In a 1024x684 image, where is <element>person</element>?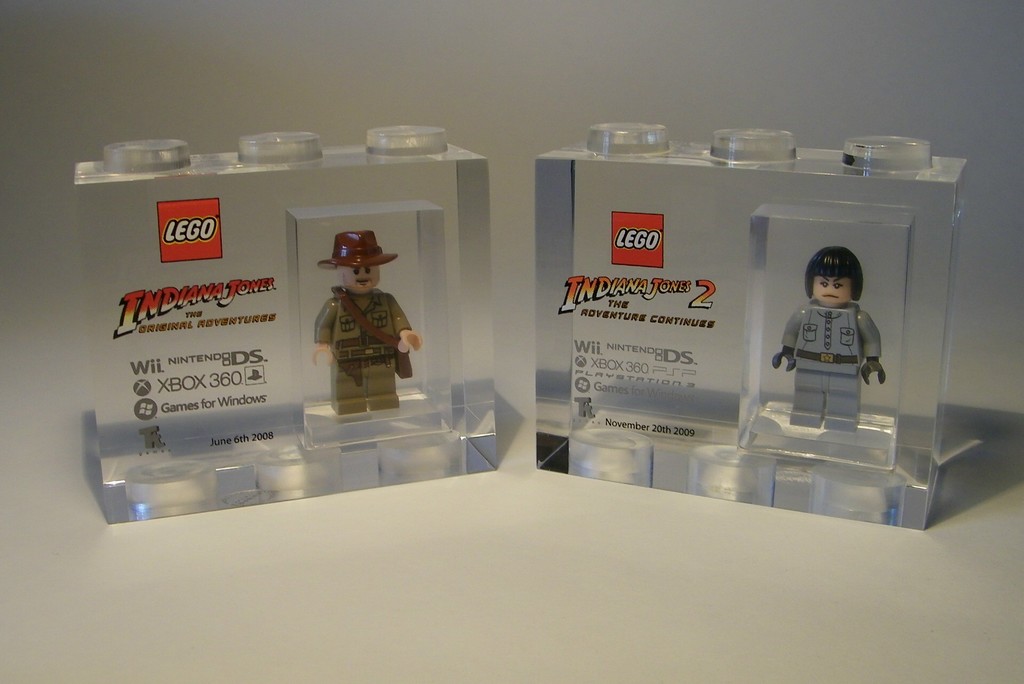
box=[772, 247, 883, 432].
